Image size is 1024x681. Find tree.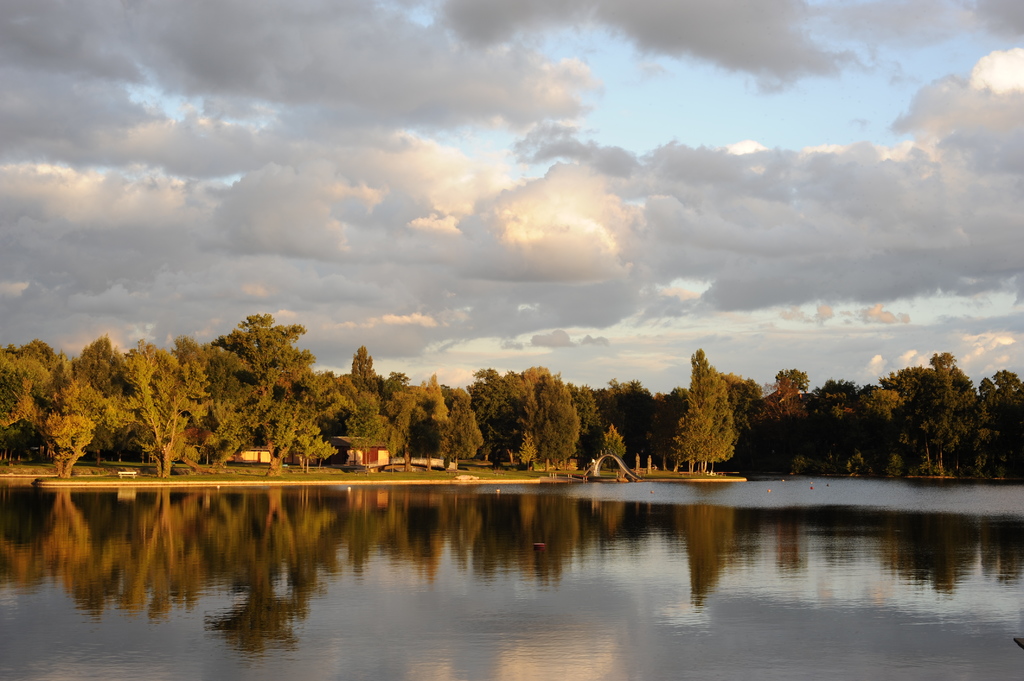
left=126, top=421, right=154, bottom=464.
